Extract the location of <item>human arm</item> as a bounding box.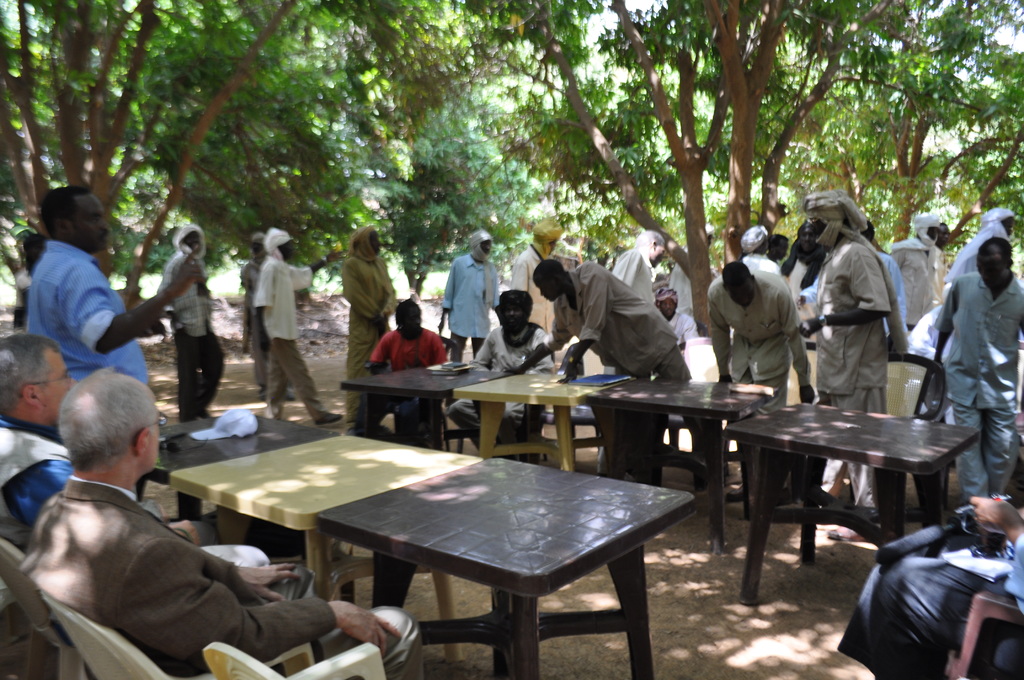
<box>113,537,401,672</box>.
